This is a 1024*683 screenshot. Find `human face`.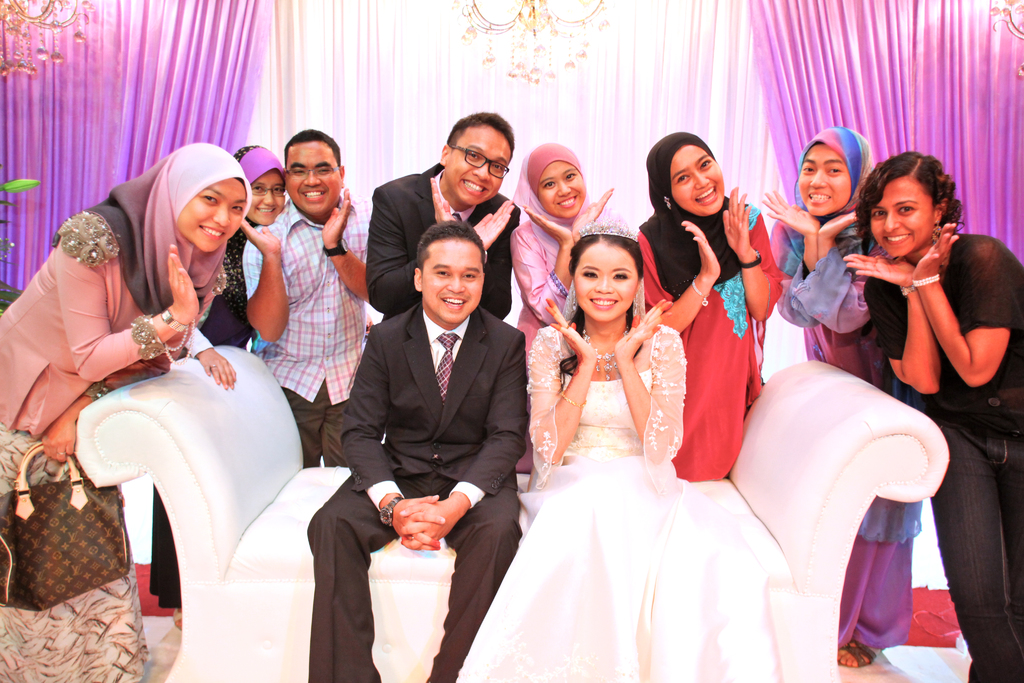
Bounding box: BBox(799, 145, 851, 215).
